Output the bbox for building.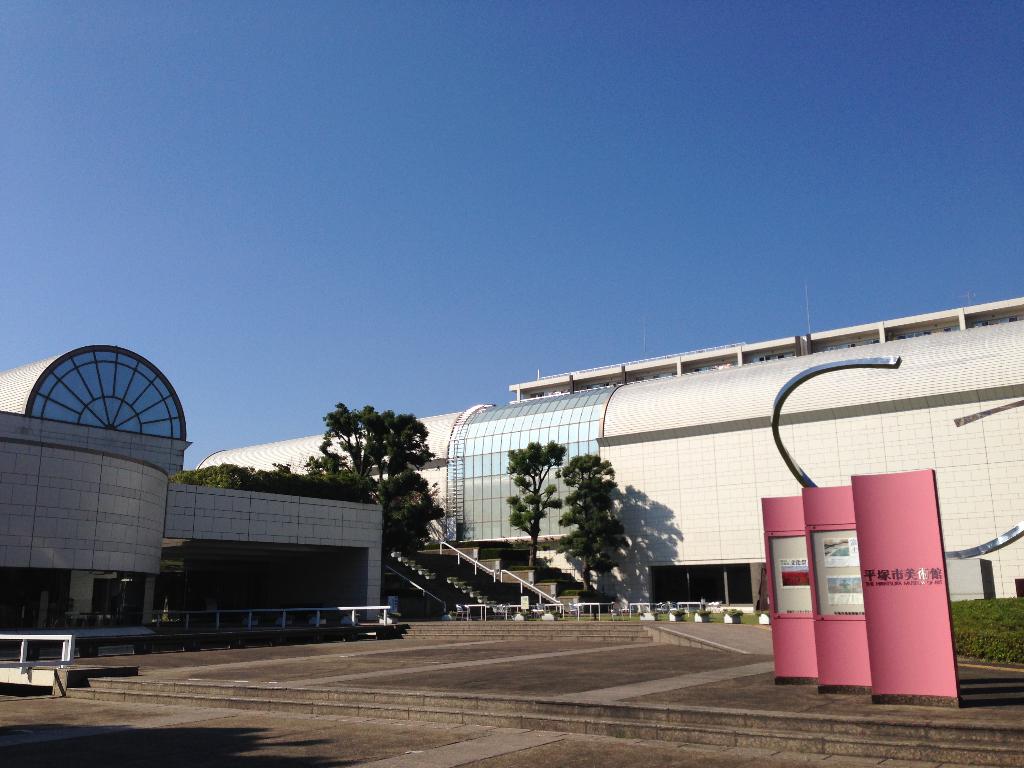
Rect(0, 346, 388, 667).
